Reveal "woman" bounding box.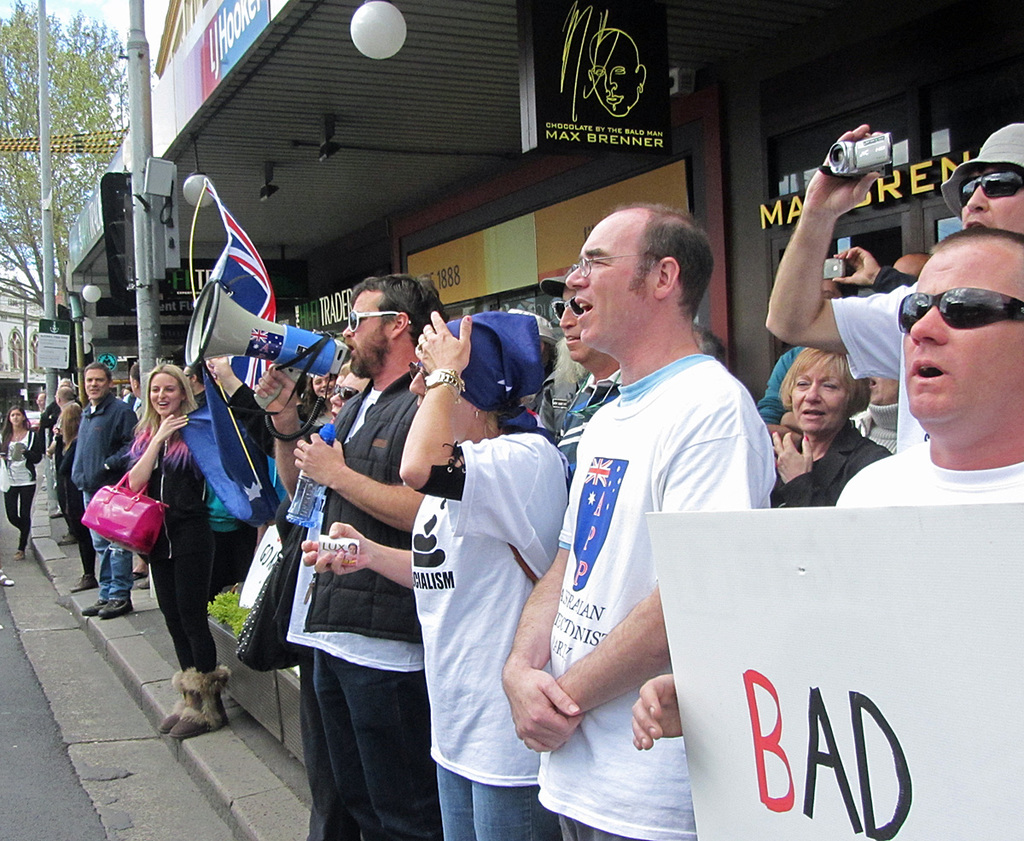
Revealed: select_region(84, 363, 220, 738).
